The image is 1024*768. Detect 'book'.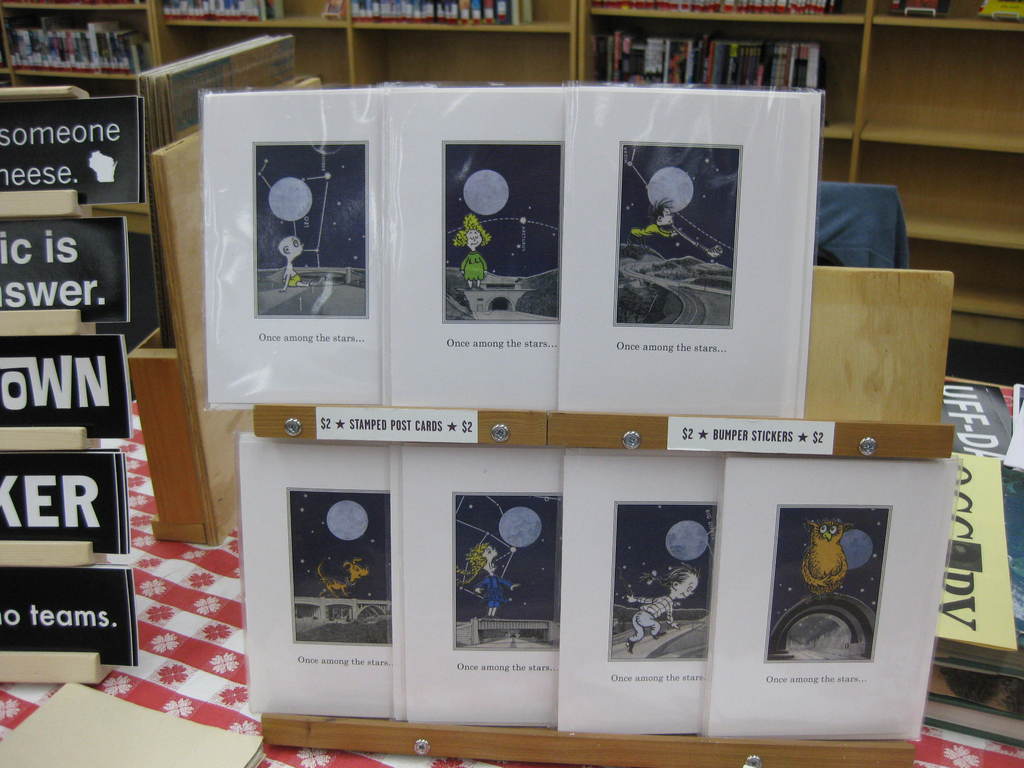
Detection: [x1=390, y1=447, x2=570, y2=739].
